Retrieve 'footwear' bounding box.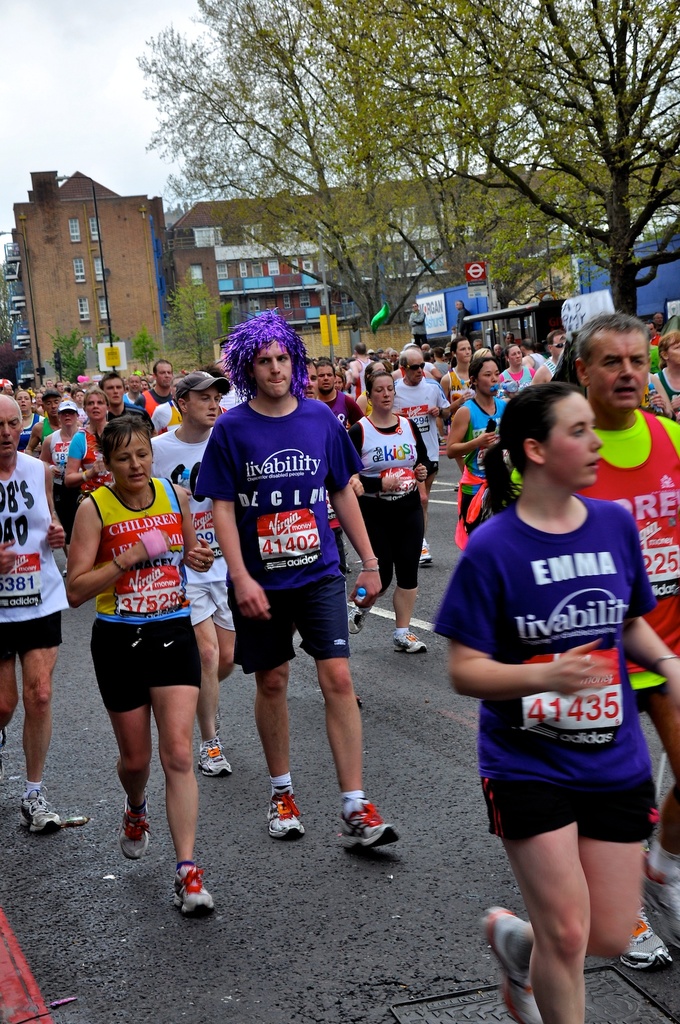
Bounding box: box(274, 782, 305, 842).
